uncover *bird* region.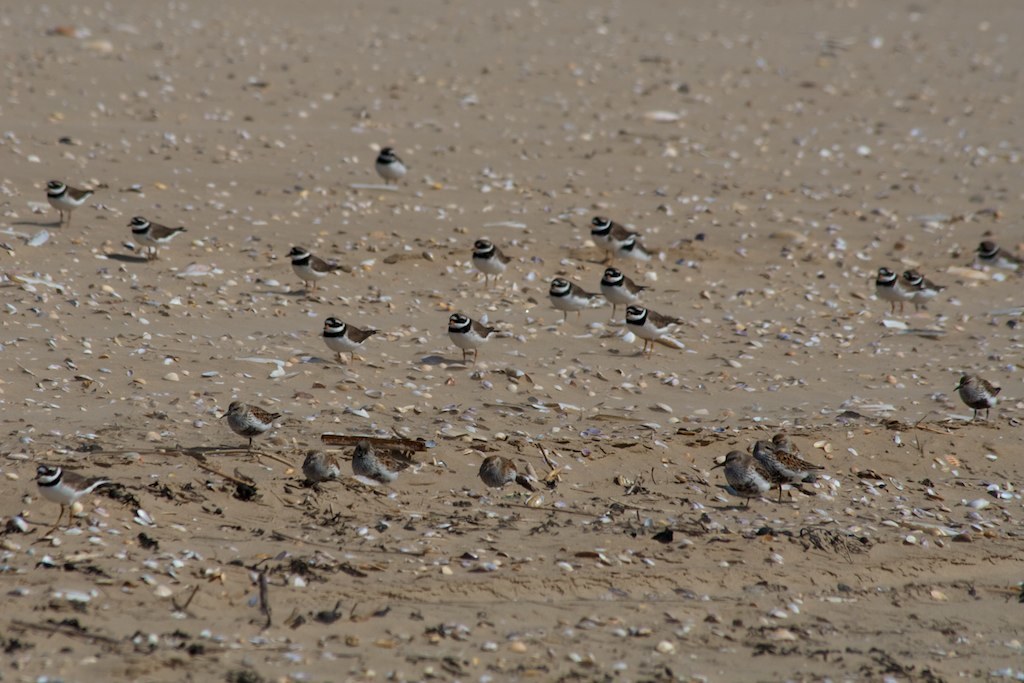
Uncovered: 625,301,683,359.
